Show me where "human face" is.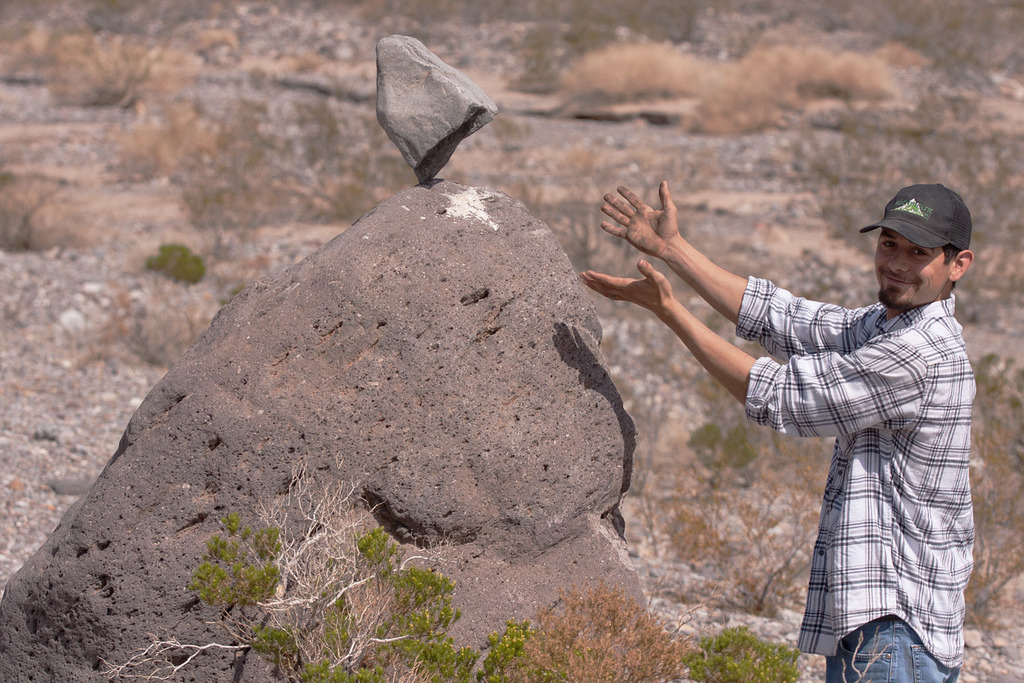
"human face" is at locate(874, 228, 953, 308).
